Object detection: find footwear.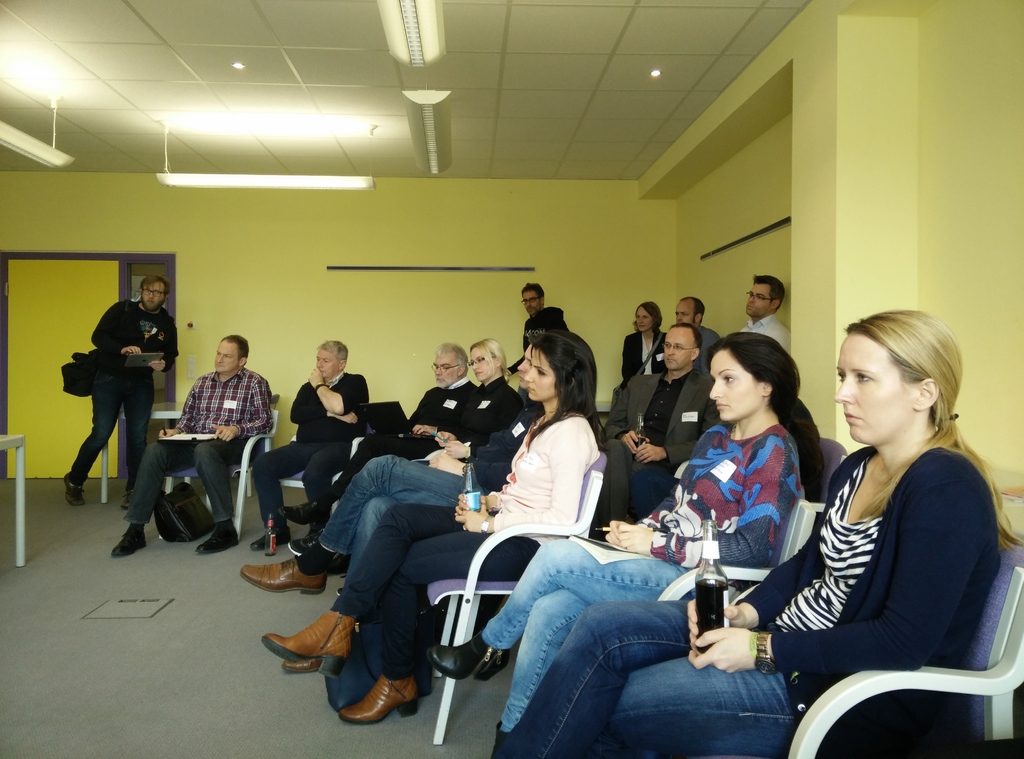
crop(110, 527, 145, 559).
